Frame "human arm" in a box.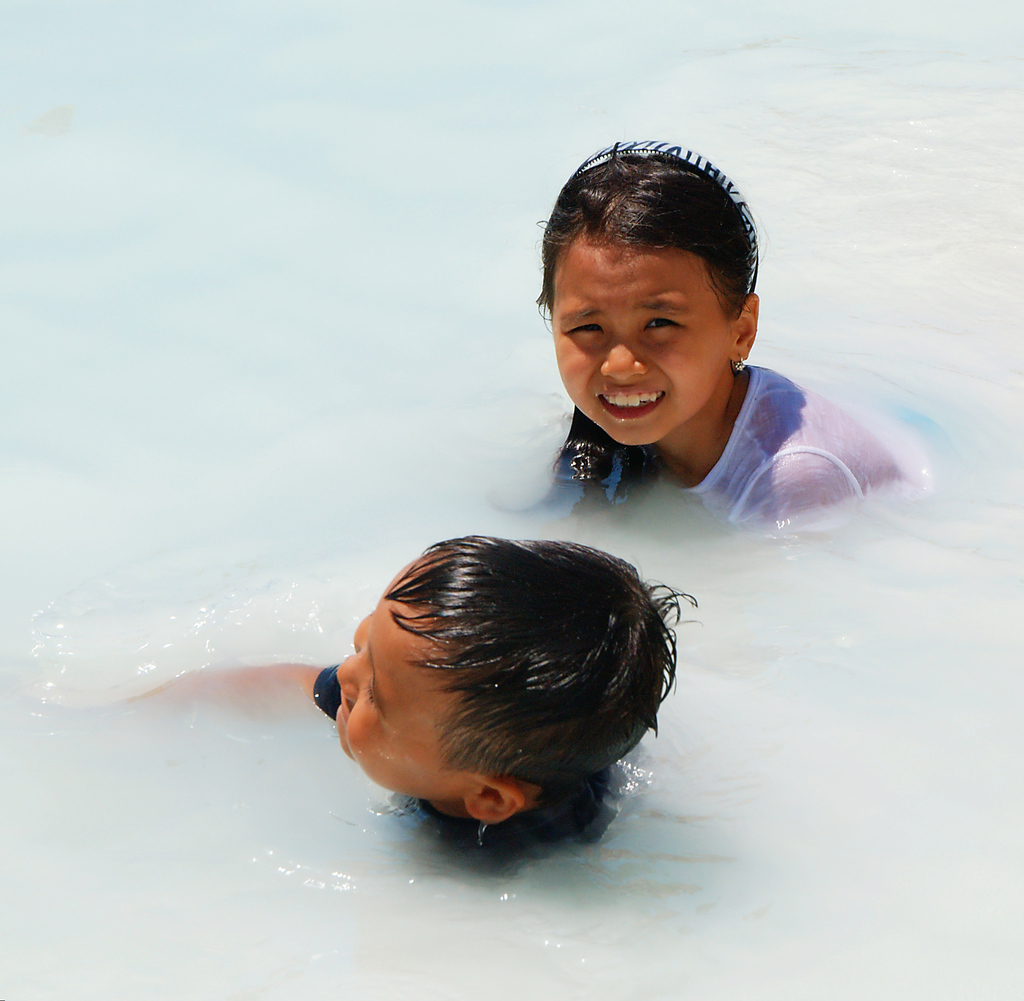
pyautogui.locateOnScreen(751, 472, 829, 520).
